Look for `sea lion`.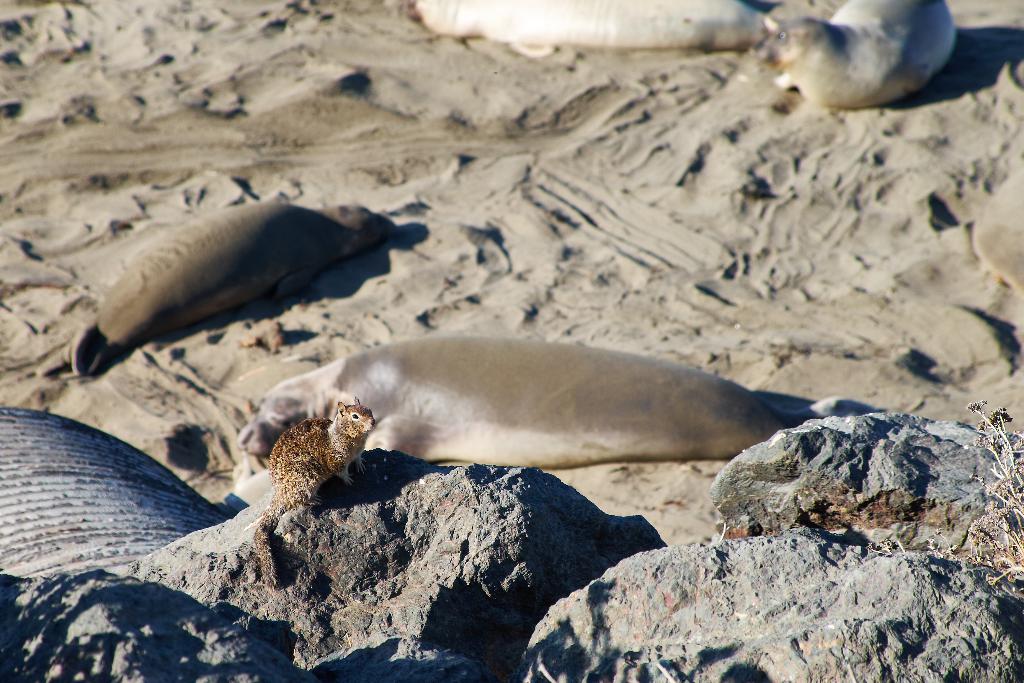
Found: 757/4/956/106.
